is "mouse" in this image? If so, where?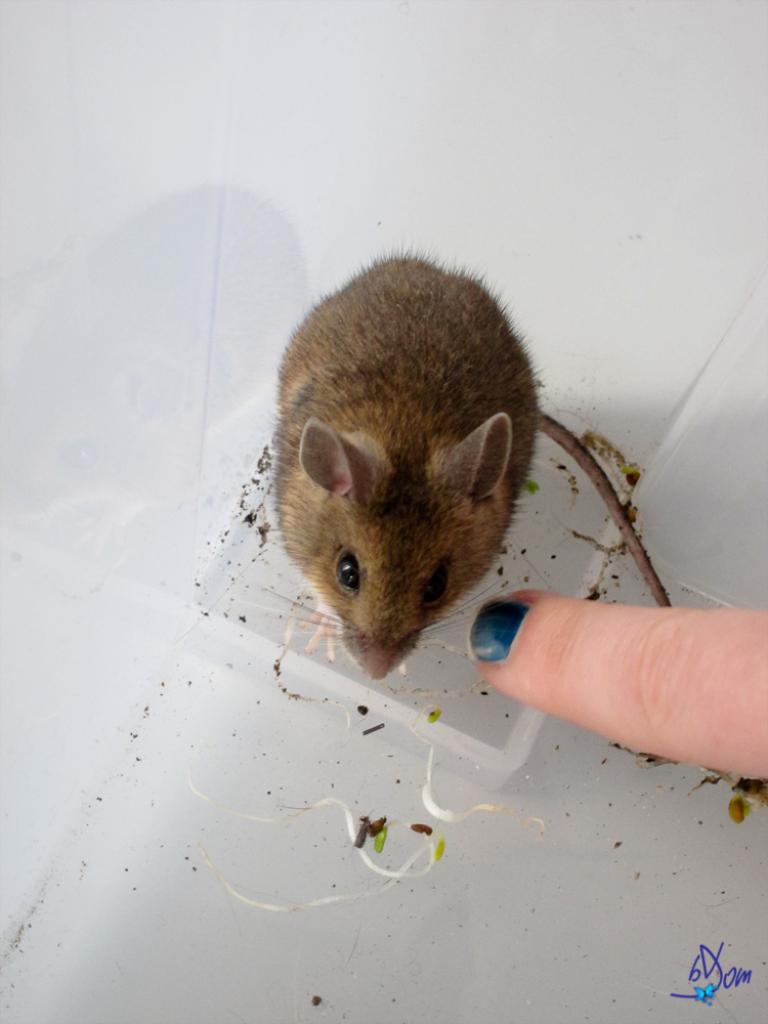
Yes, at <bbox>267, 252, 673, 682</bbox>.
